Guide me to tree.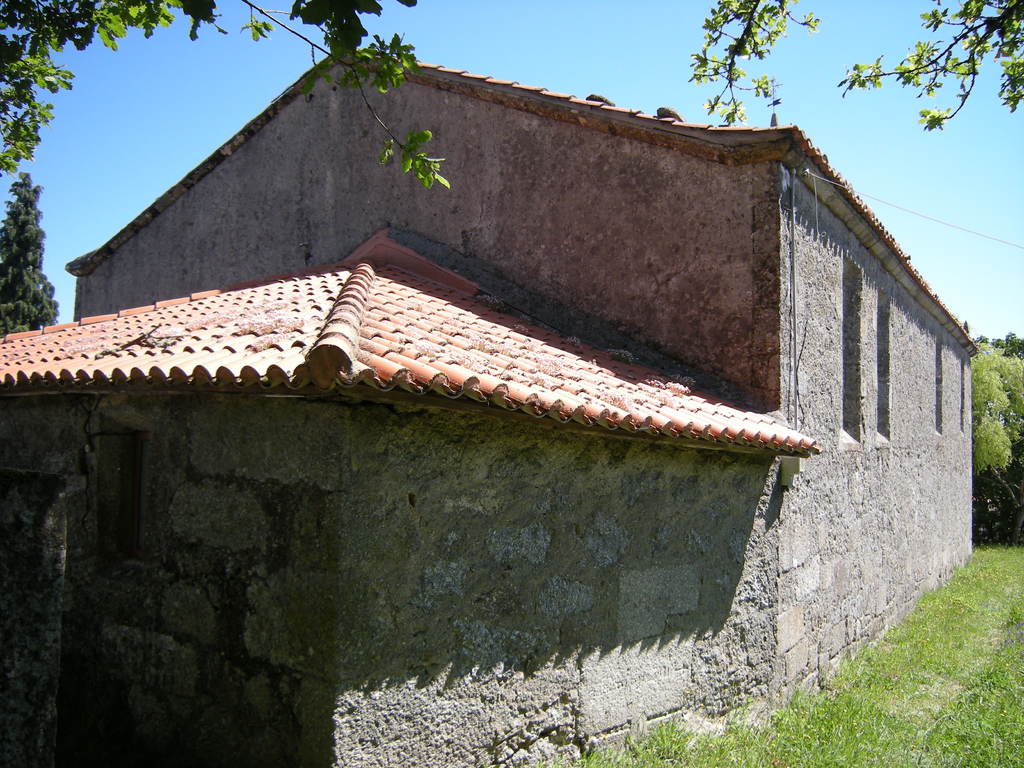
Guidance: bbox=(0, 0, 454, 195).
